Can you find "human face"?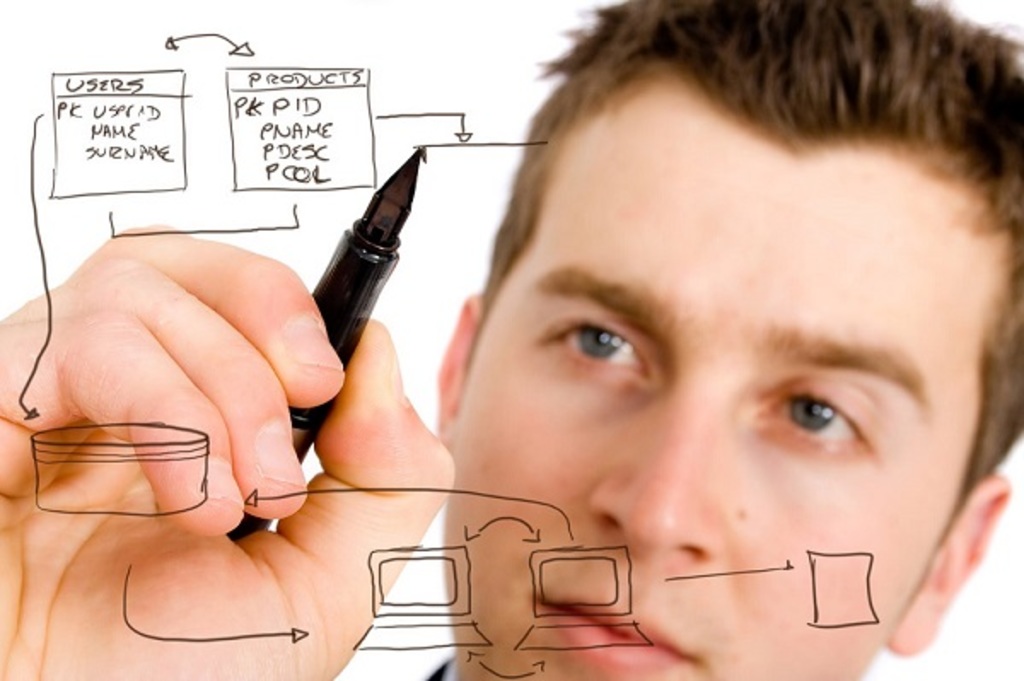
Yes, bounding box: <bbox>447, 87, 1014, 679</bbox>.
